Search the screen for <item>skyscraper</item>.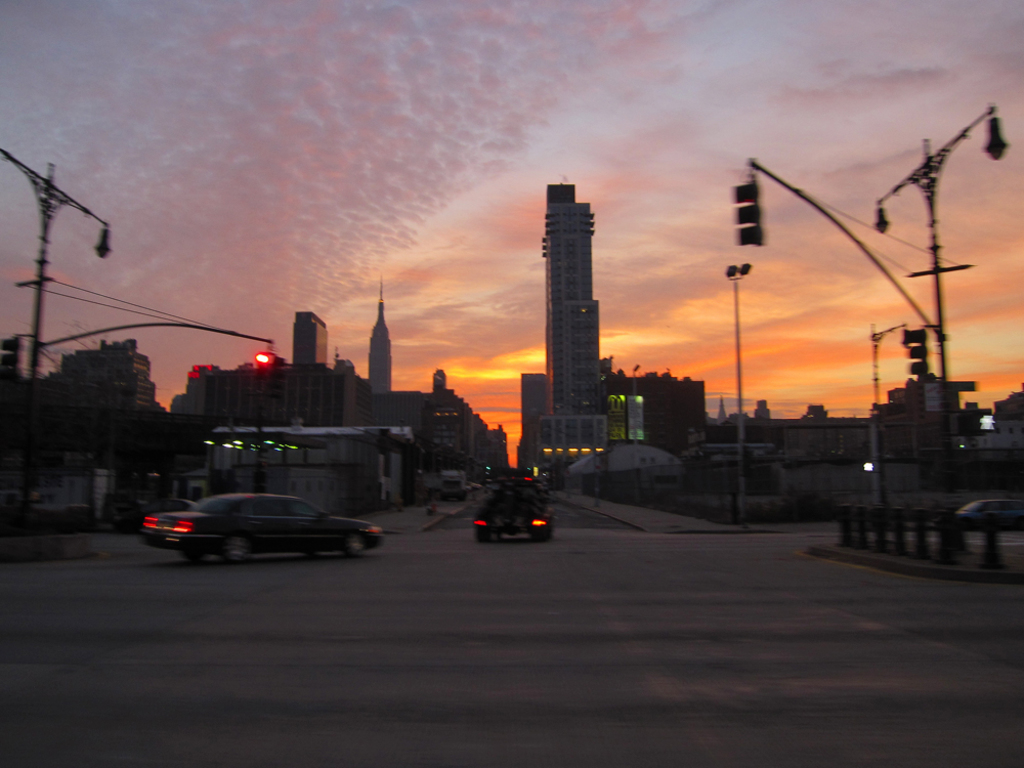
Found at <bbox>528, 173, 616, 418</bbox>.
